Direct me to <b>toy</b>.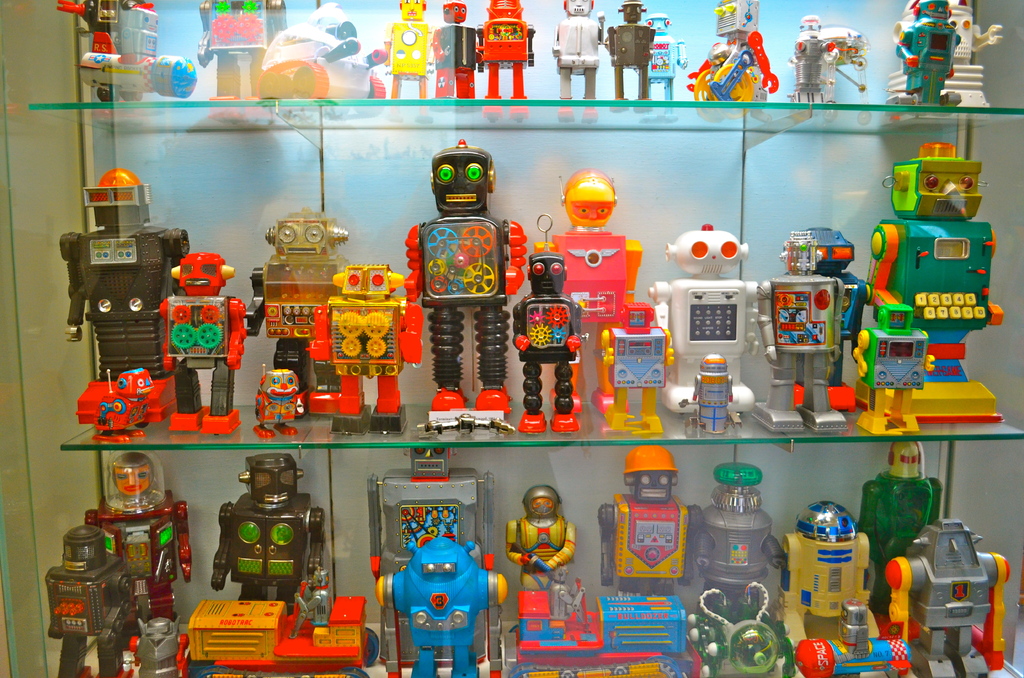
Direction: l=241, t=210, r=359, b=415.
